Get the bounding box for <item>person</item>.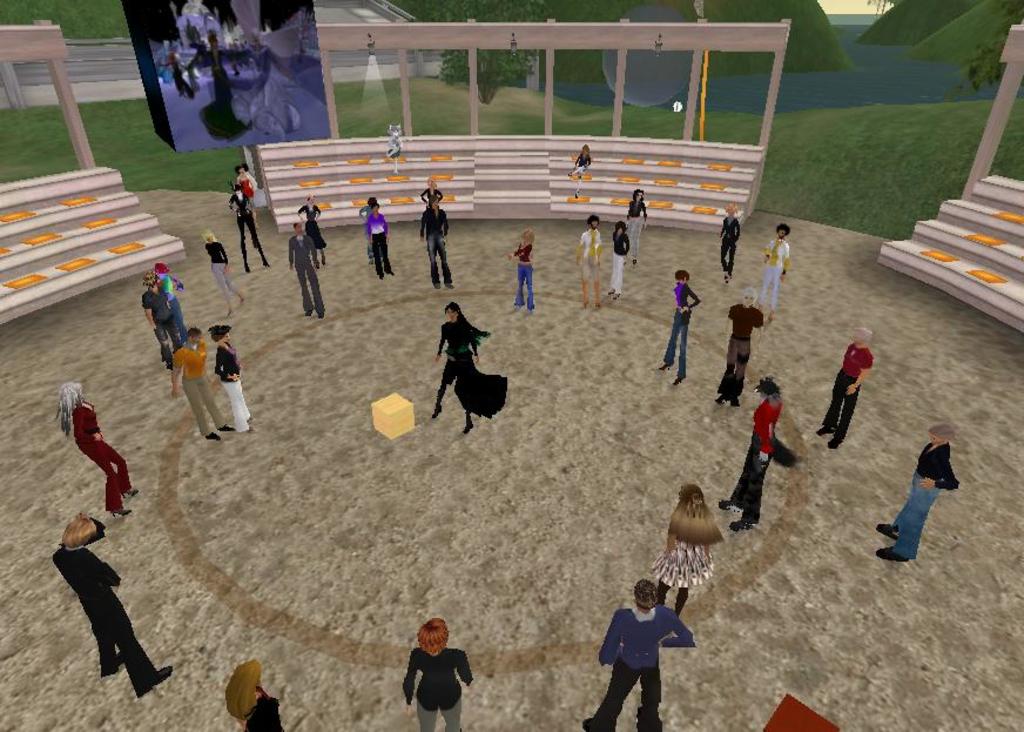
locate(719, 206, 742, 275).
